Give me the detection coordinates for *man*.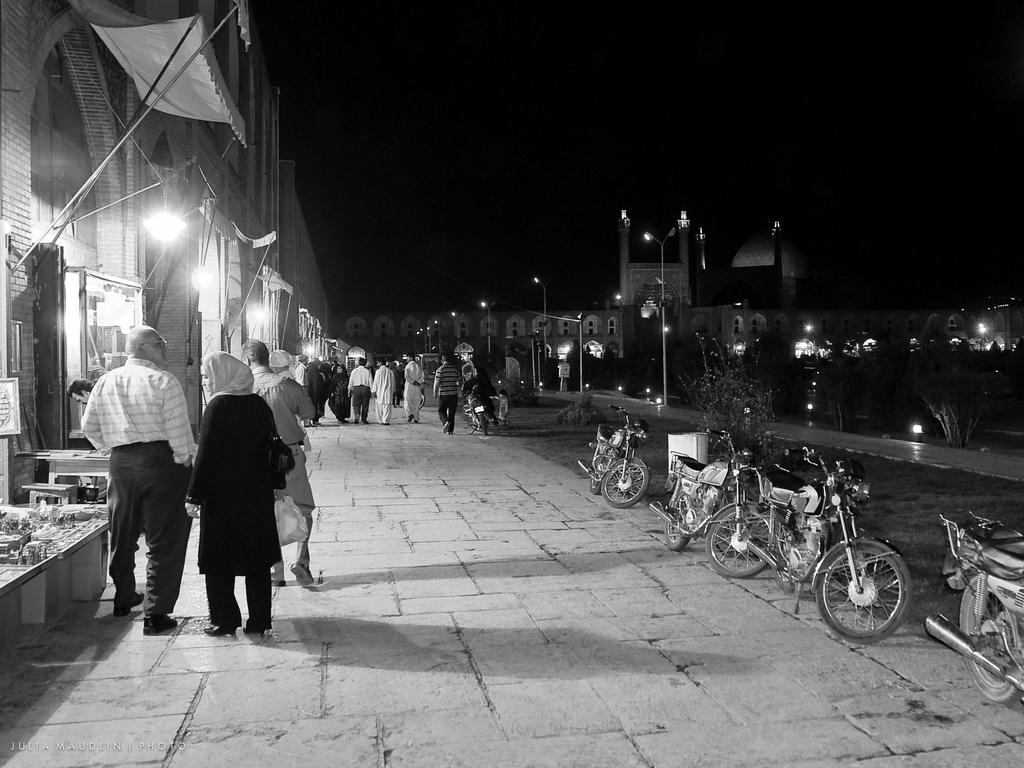
(x1=370, y1=362, x2=396, y2=422).
